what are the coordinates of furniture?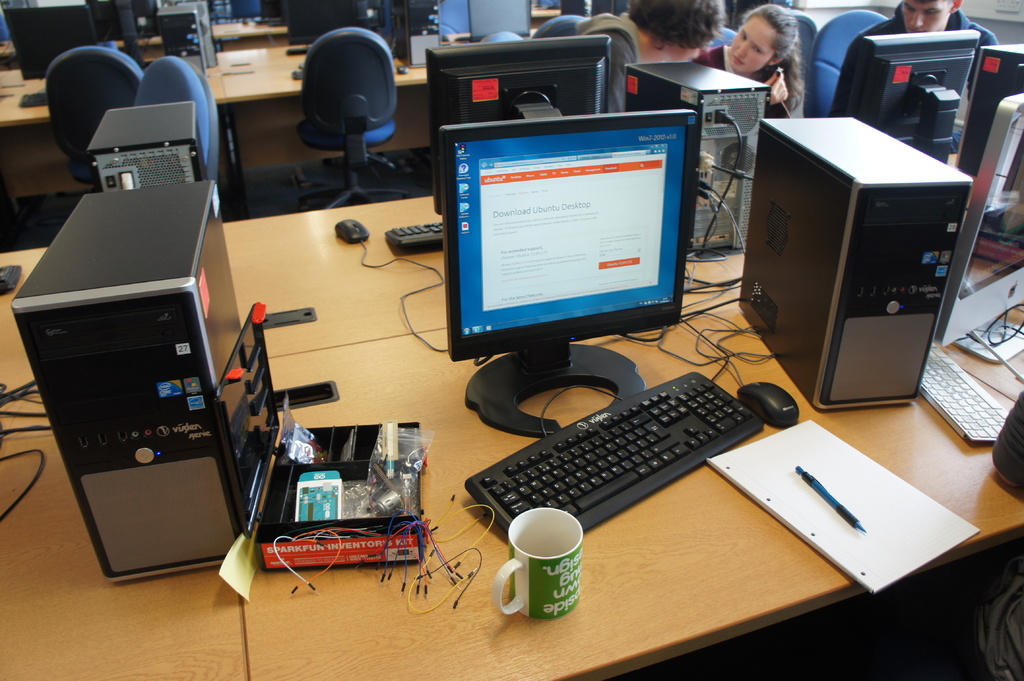
<bbox>0, 19, 292, 70</bbox>.
